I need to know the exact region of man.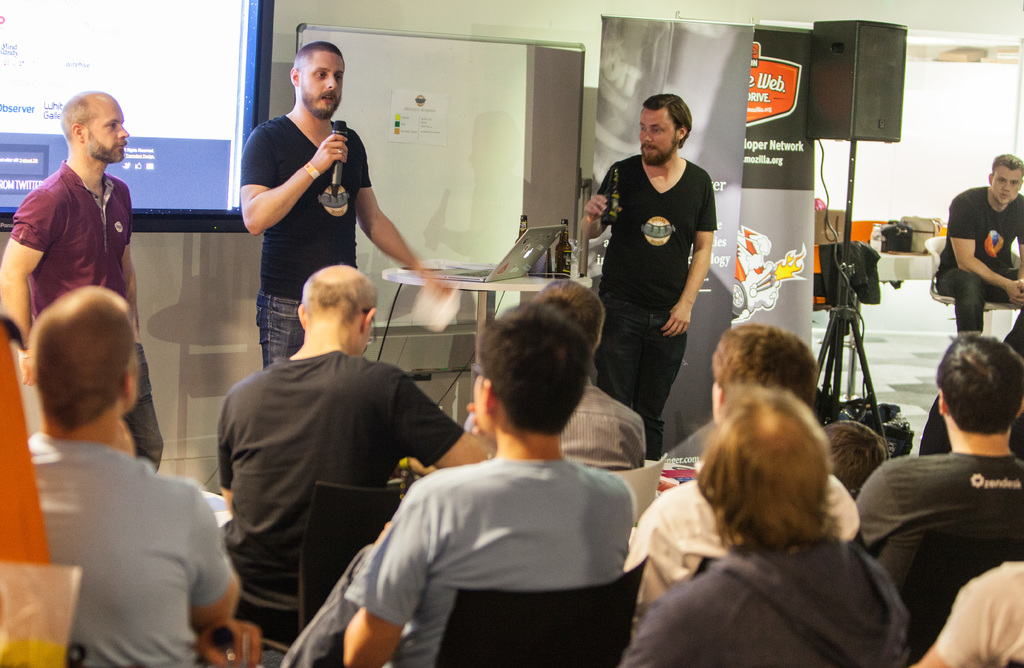
Region: {"x1": 931, "y1": 150, "x2": 1023, "y2": 354}.
